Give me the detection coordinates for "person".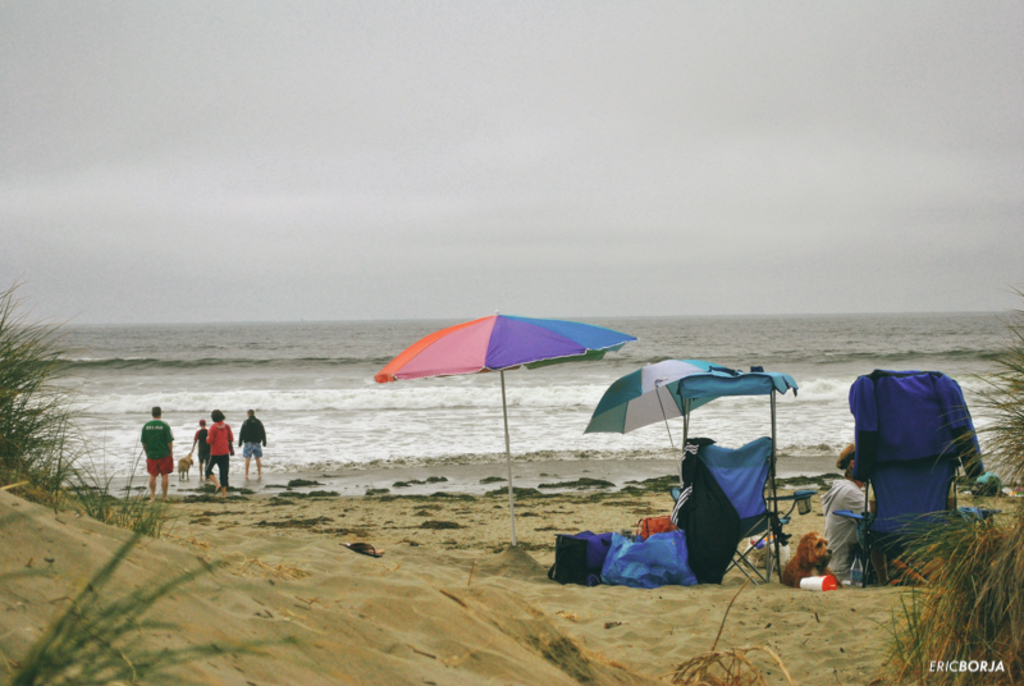
[244, 404, 274, 491].
